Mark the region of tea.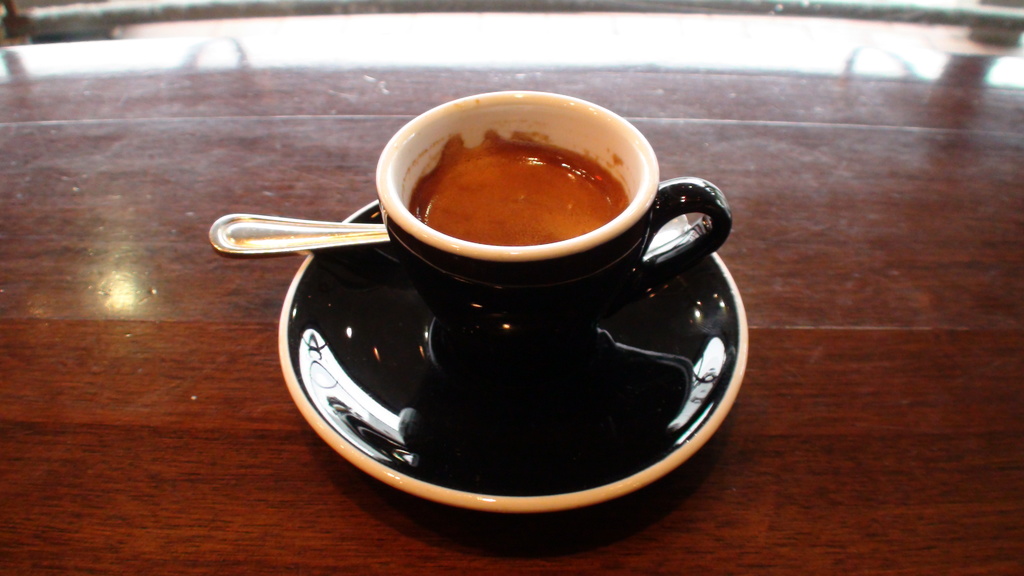
Region: (407, 137, 626, 242).
